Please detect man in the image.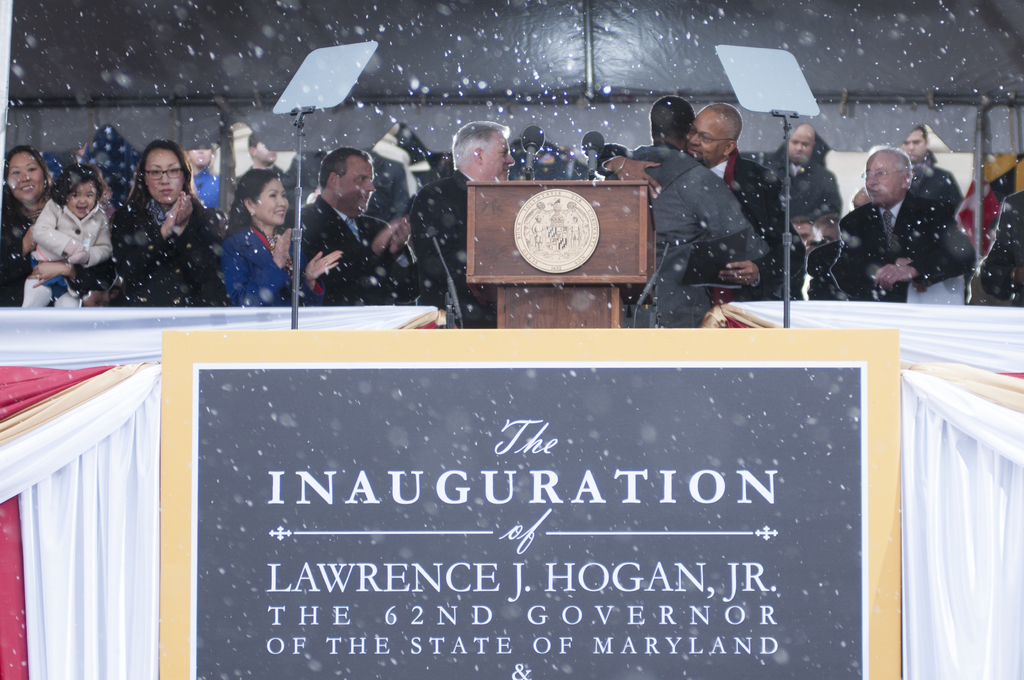
BBox(236, 134, 285, 184).
